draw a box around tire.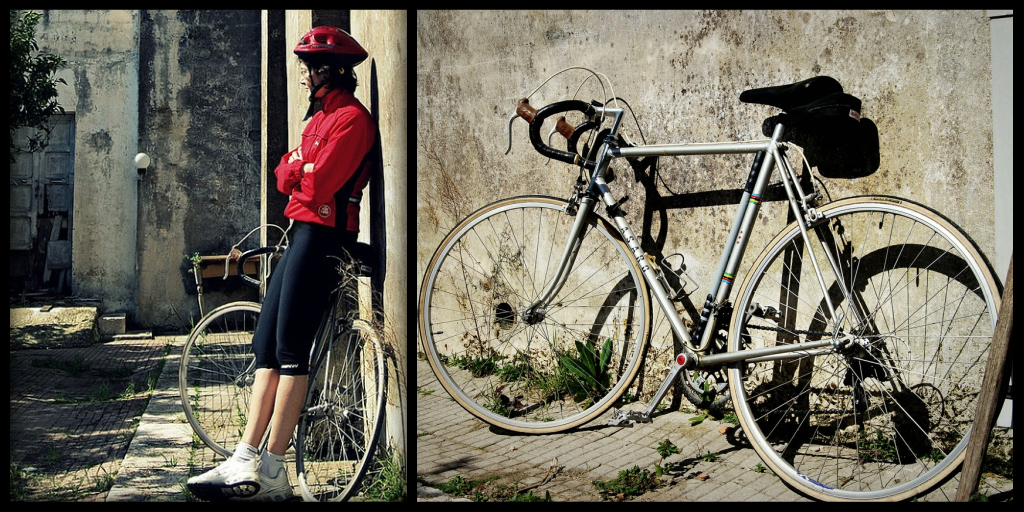
<bbox>731, 190, 994, 498</bbox>.
